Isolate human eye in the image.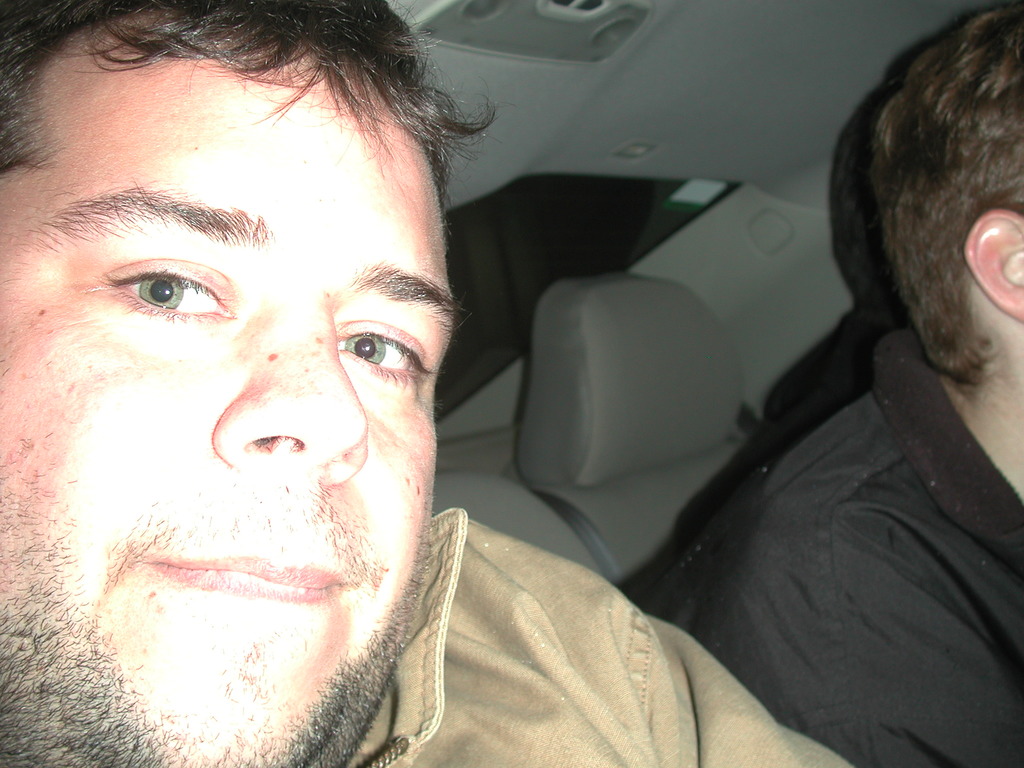
Isolated region: crop(134, 255, 212, 328).
